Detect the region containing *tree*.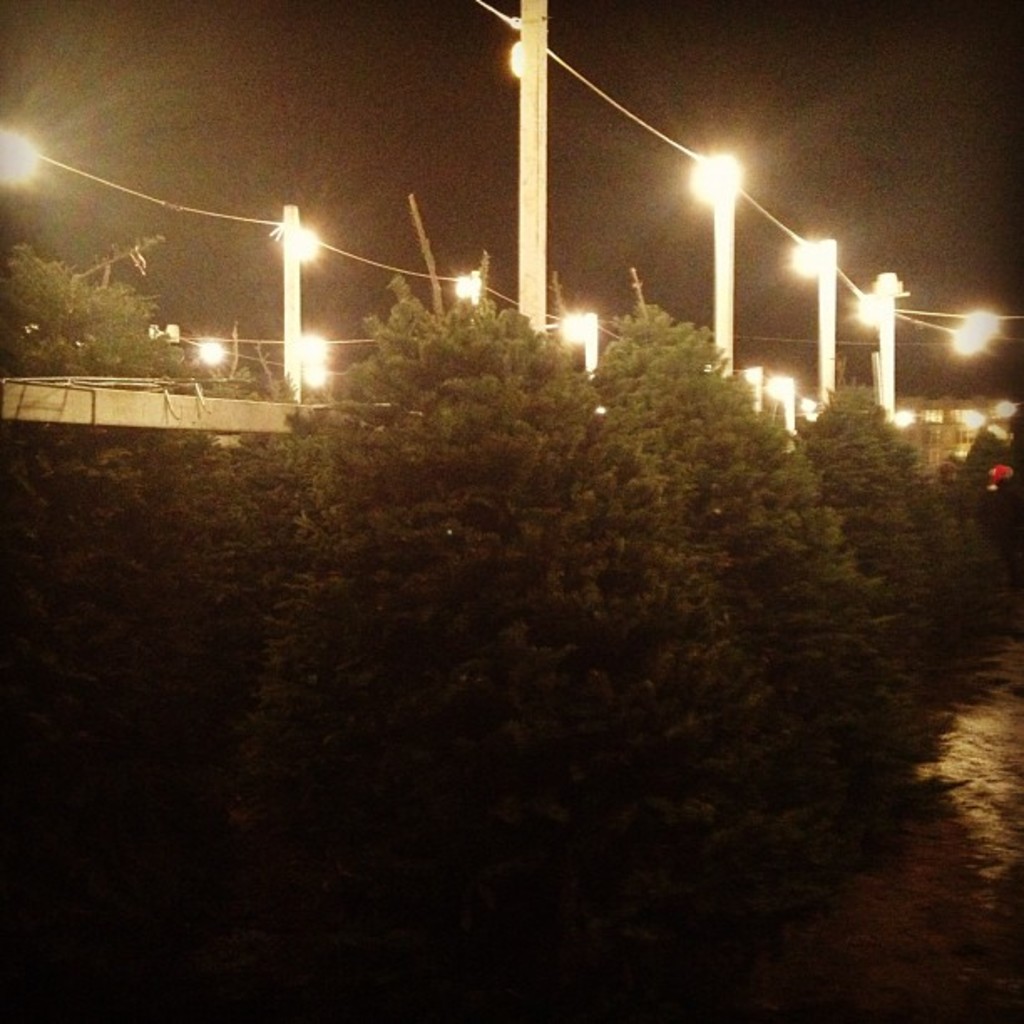
locate(586, 293, 880, 875).
